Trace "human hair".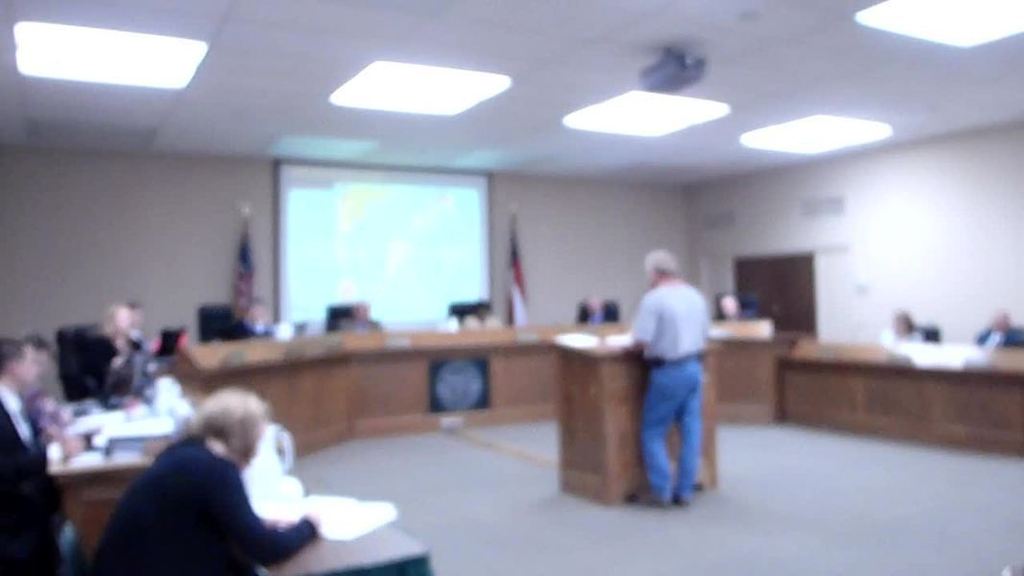
Traced to rect(643, 250, 678, 273).
